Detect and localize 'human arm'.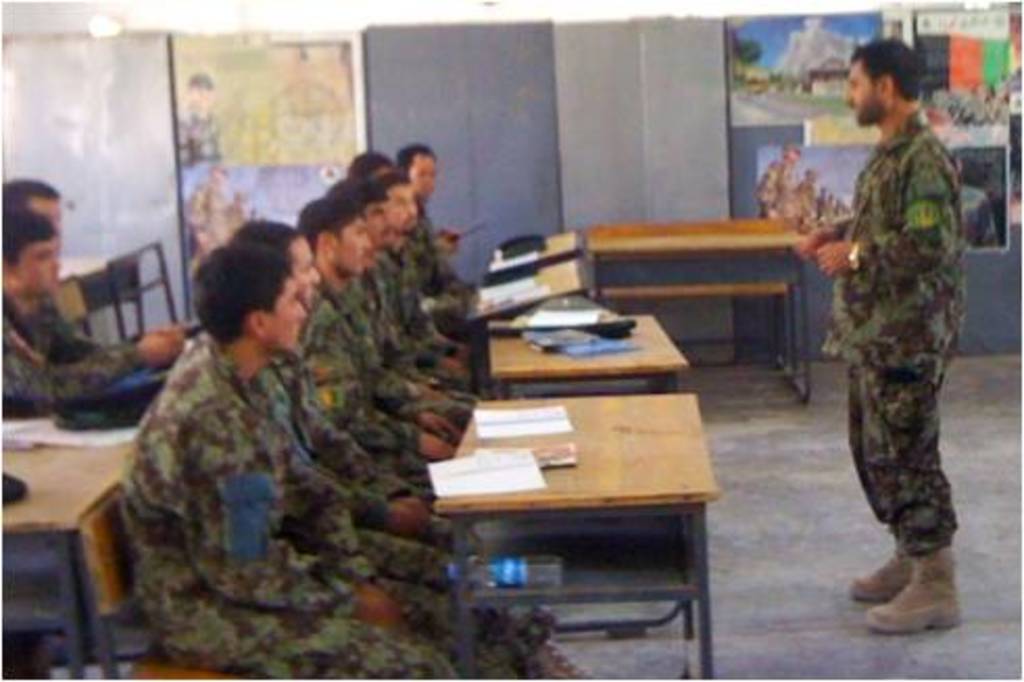
Localized at 0:323:194:417.
